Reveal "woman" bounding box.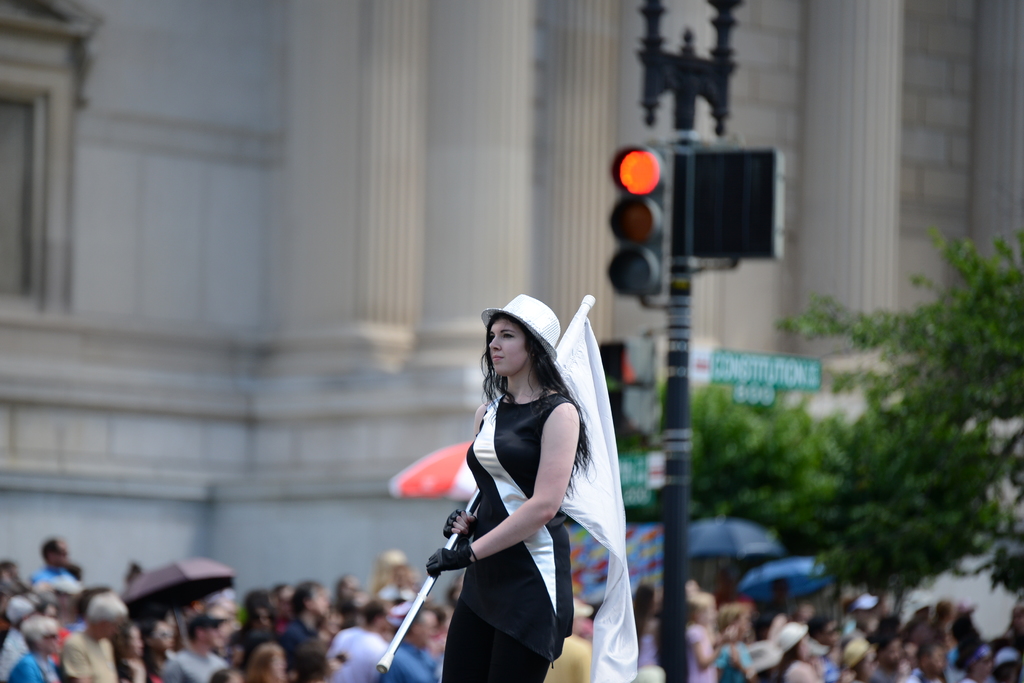
Revealed: (425,289,588,682).
